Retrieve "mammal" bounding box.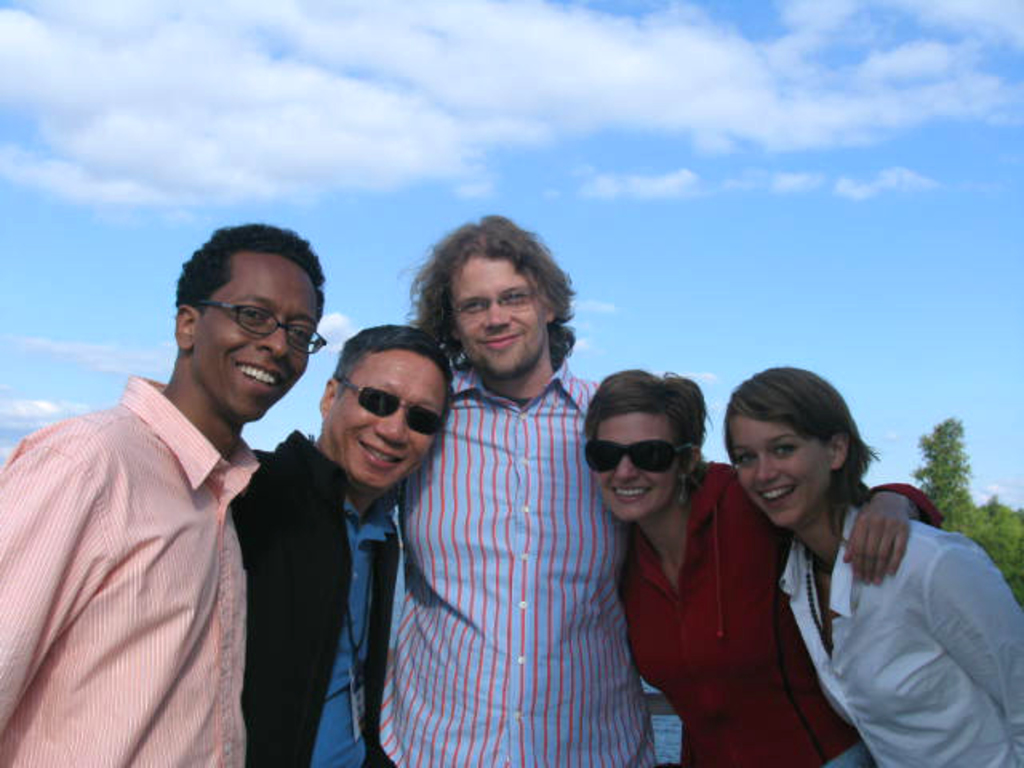
Bounding box: (left=373, top=213, right=662, bottom=766).
